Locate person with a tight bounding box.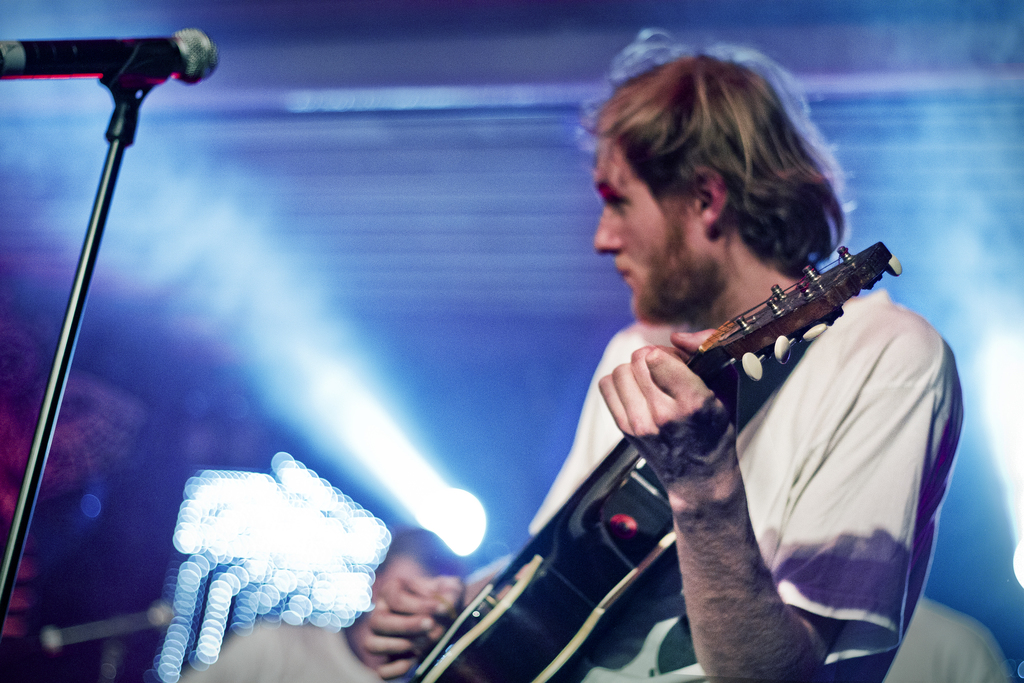
[356,25,964,682].
